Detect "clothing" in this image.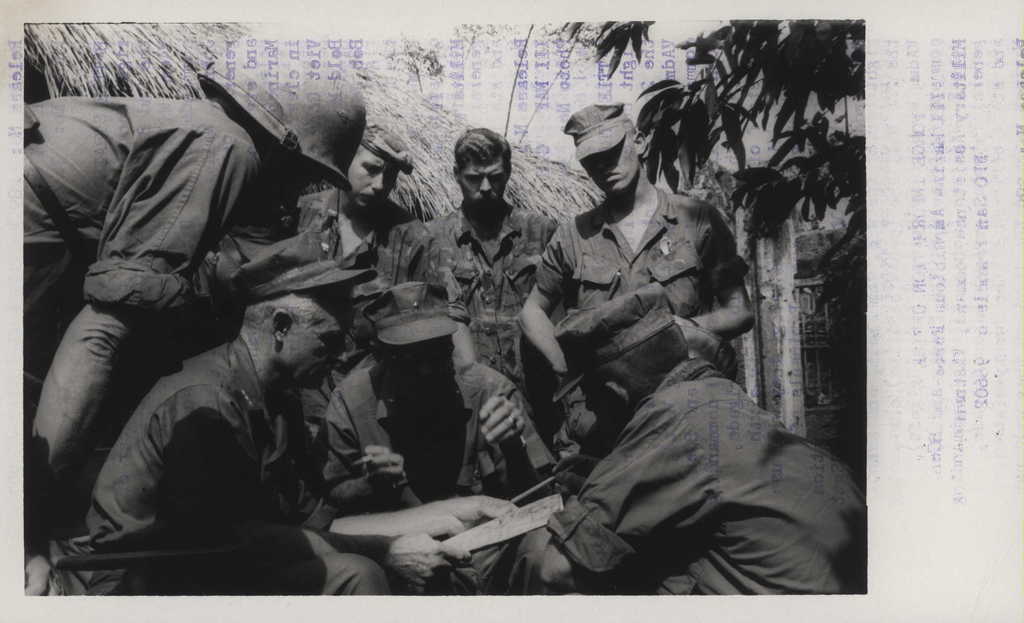
Detection: detection(509, 321, 869, 606).
